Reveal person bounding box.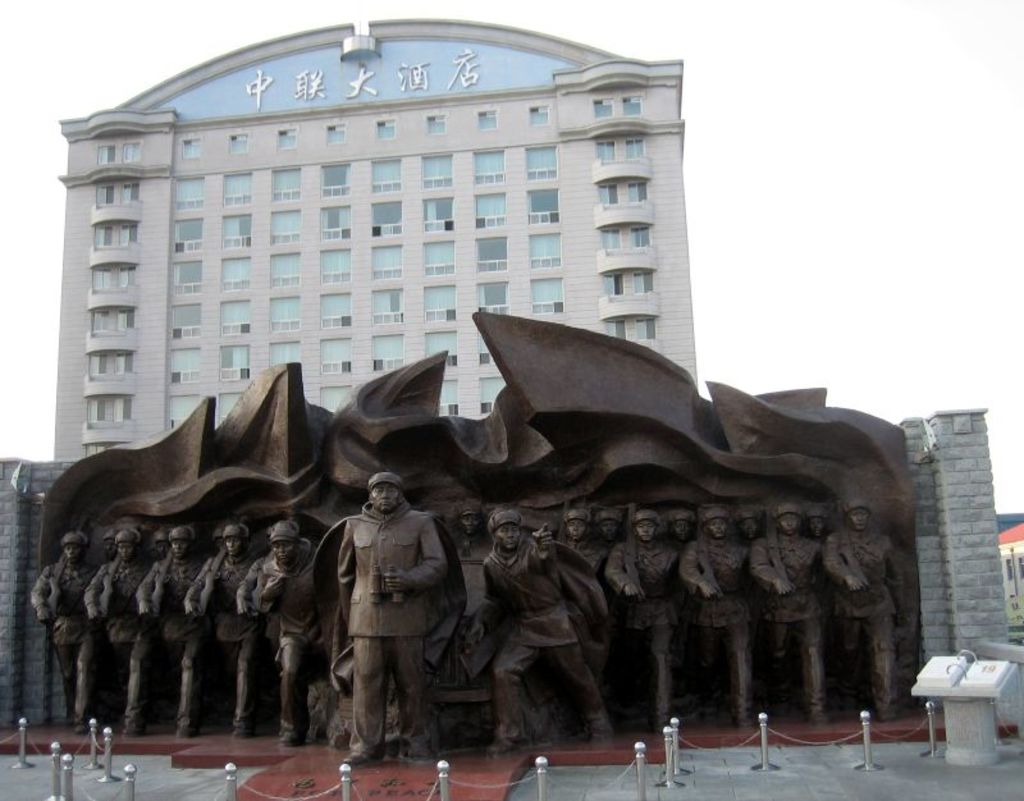
Revealed: region(32, 532, 96, 723).
